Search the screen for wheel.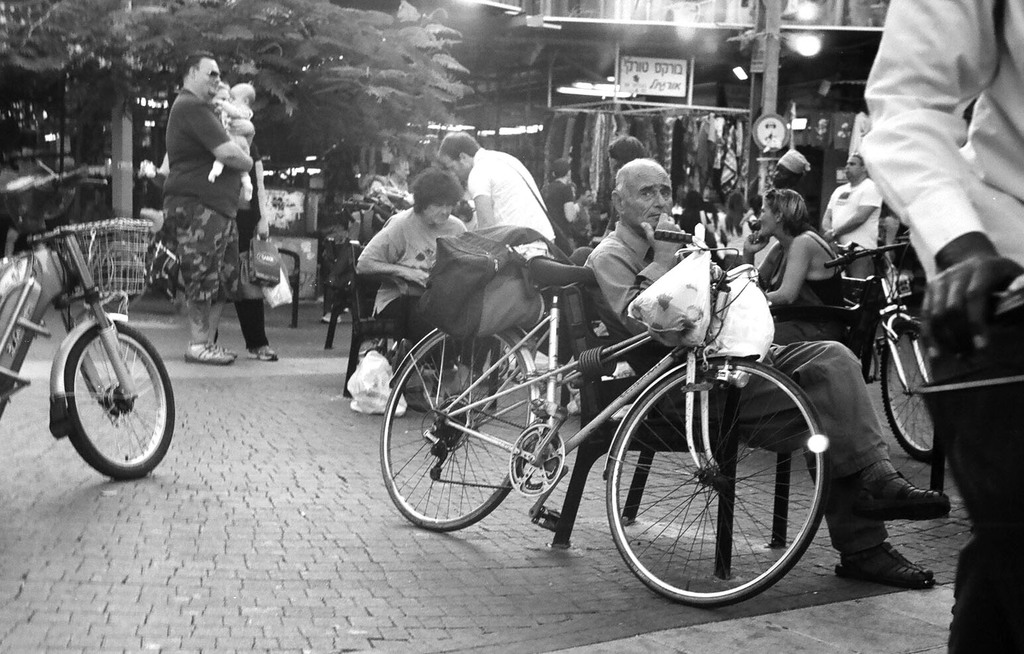
Found at Rect(47, 315, 159, 478).
